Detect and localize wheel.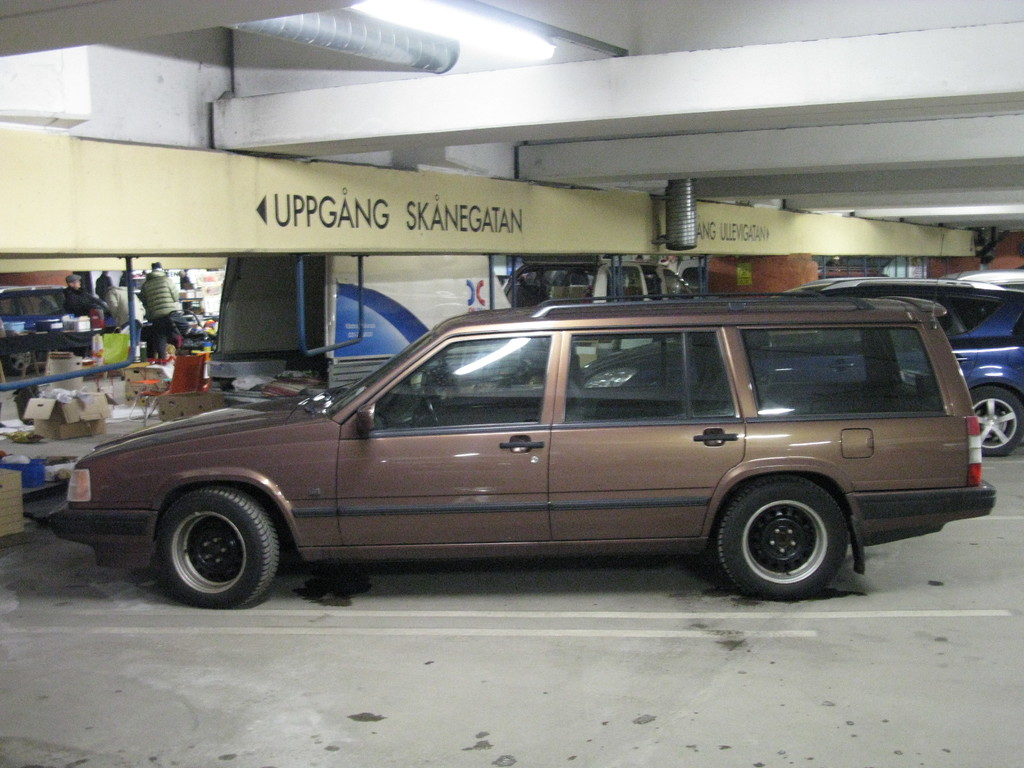
Localized at [422, 397, 443, 426].
